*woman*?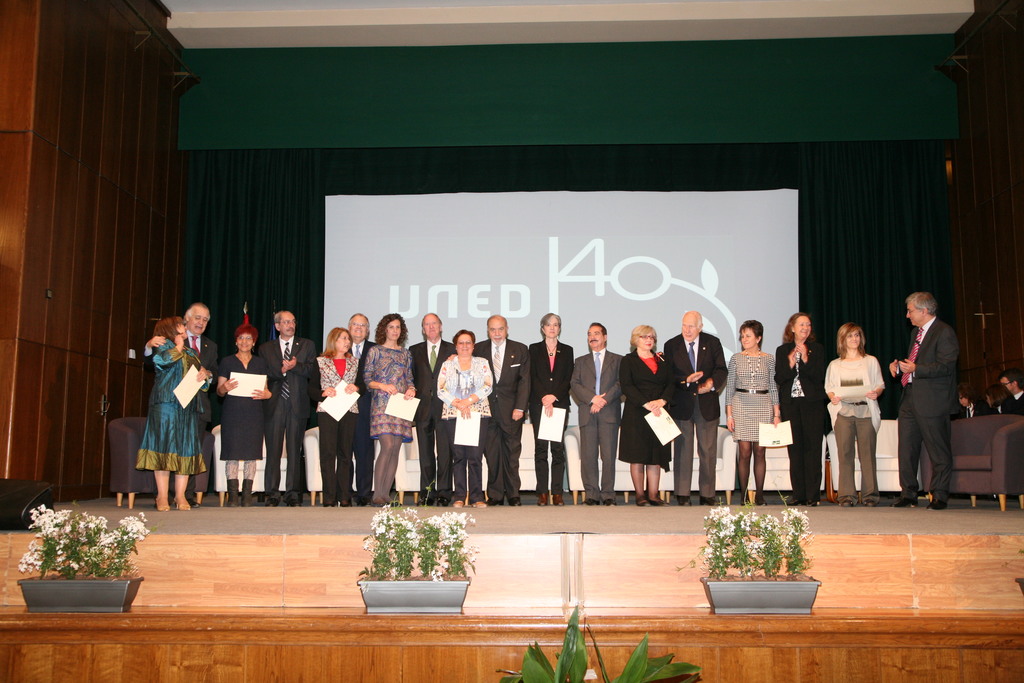
crop(772, 313, 835, 508)
